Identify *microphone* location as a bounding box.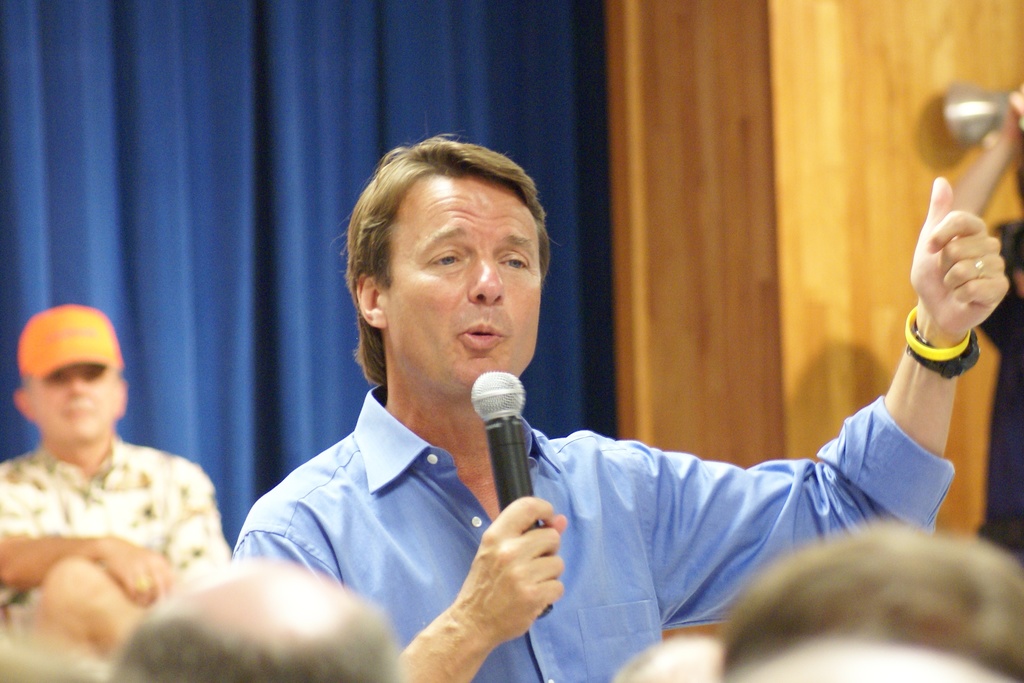
{"x1": 469, "y1": 372, "x2": 555, "y2": 632}.
